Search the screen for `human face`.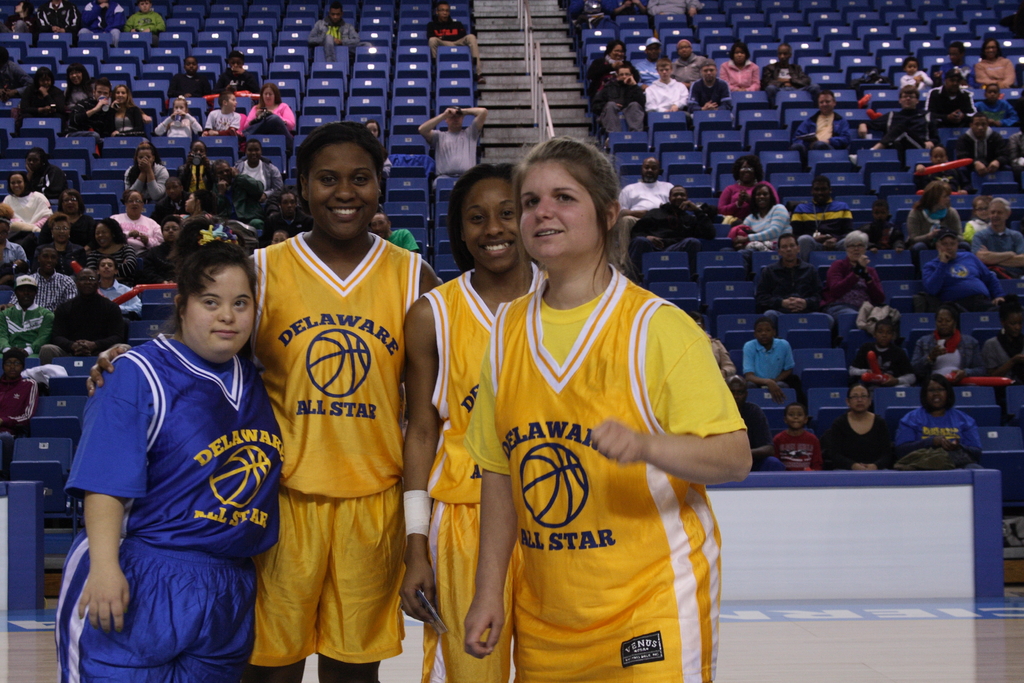
Found at <box>642,156,659,184</box>.
